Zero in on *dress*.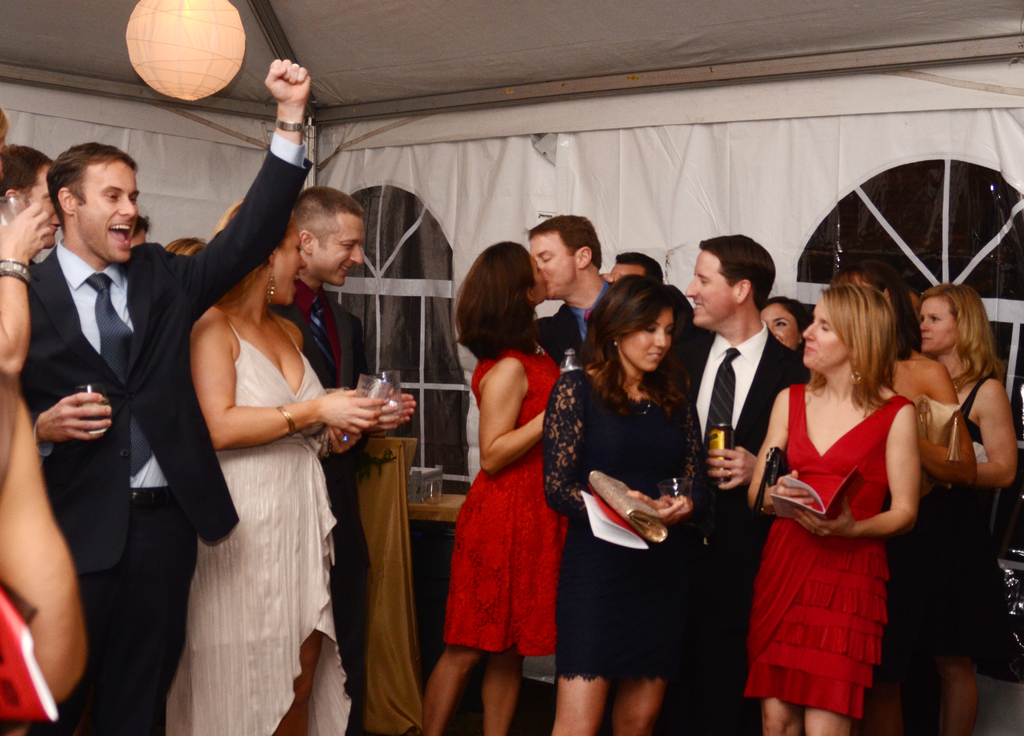
Zeroed in: x1=538 y1=360 x2=715 y2=690.
